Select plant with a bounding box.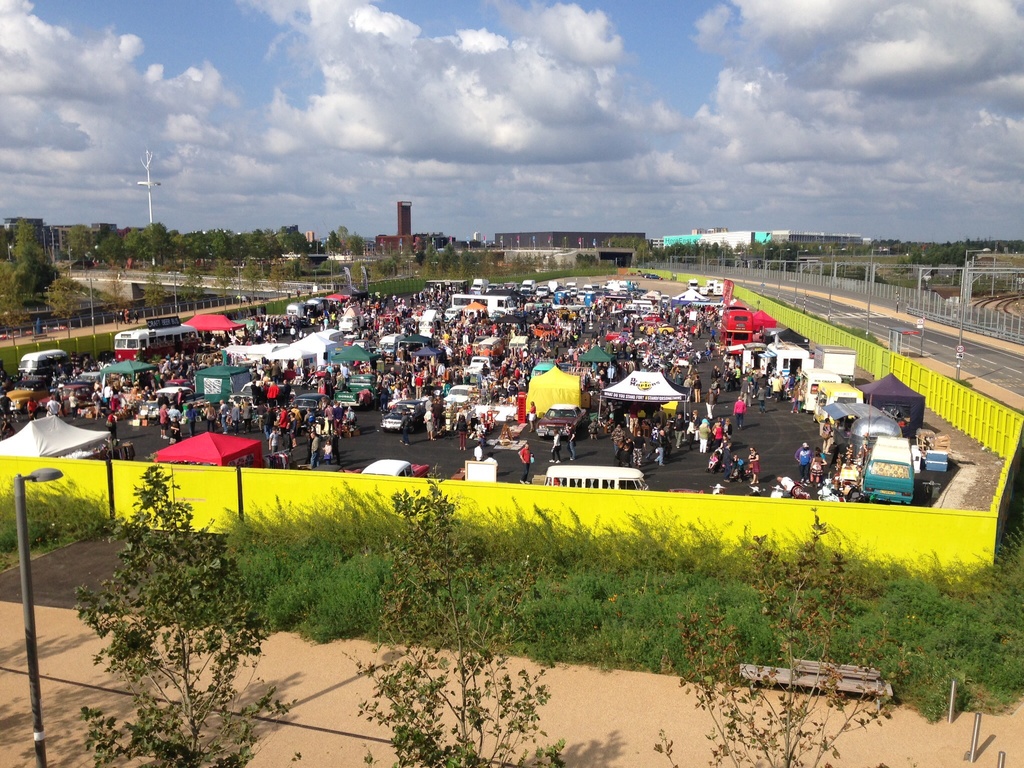
(left=178, top=486, right=300, bottom=635).
